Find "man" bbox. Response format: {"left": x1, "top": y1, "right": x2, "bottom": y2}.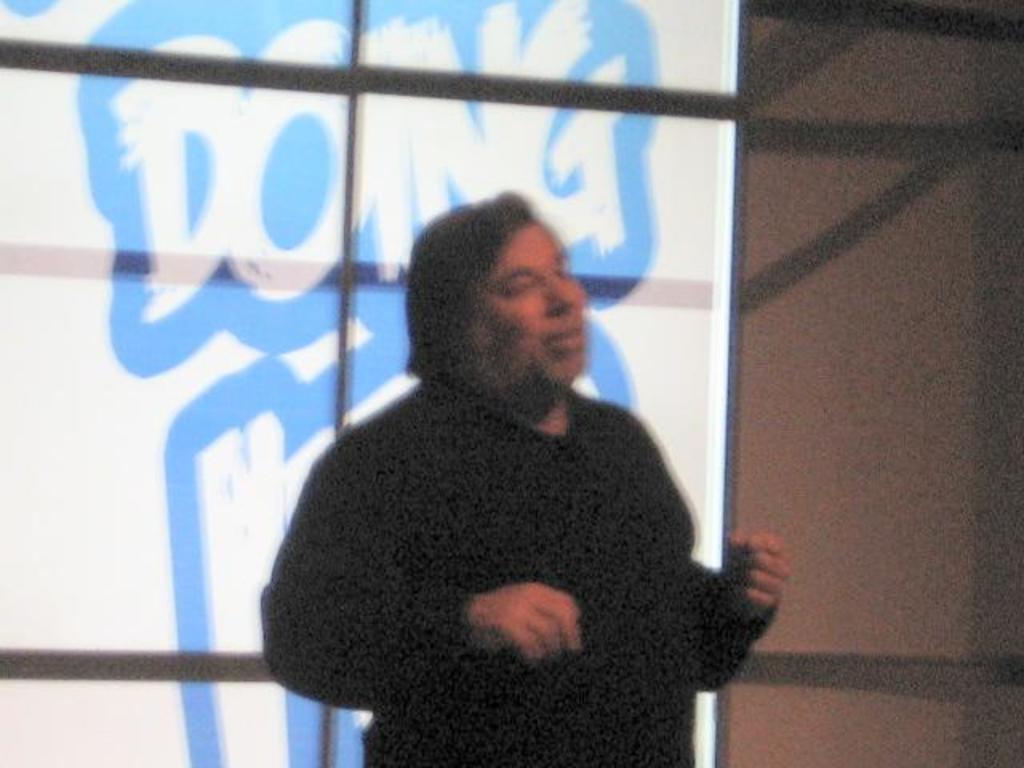
{"left": 245, "top": 184, "right": 778, "bottom": 742}.
